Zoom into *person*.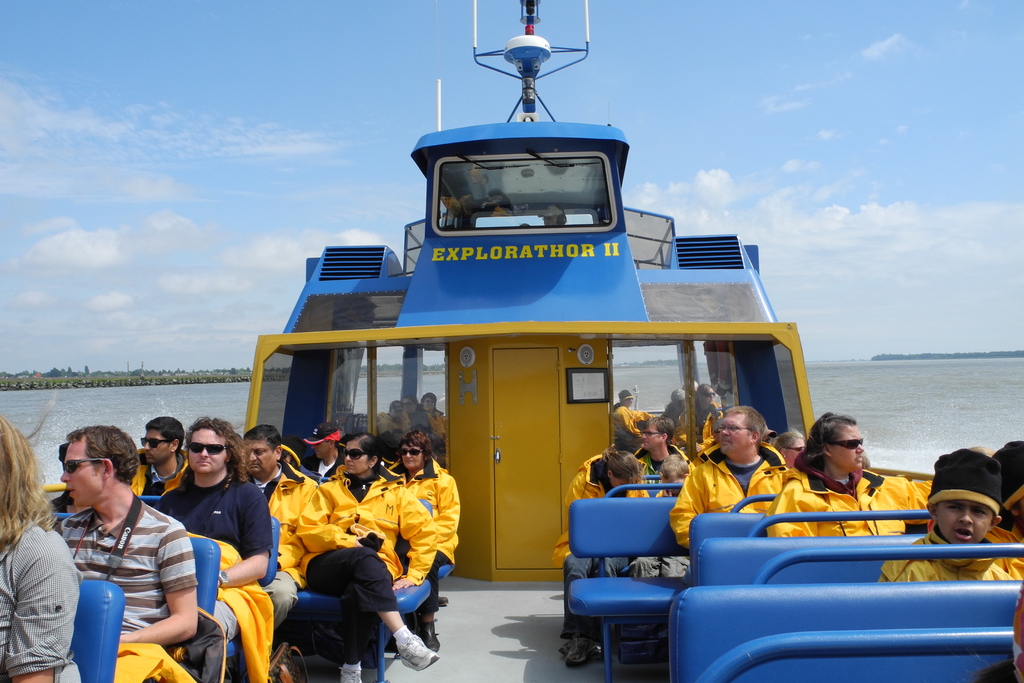
Zoom target: (669, 404, 785, 550).
